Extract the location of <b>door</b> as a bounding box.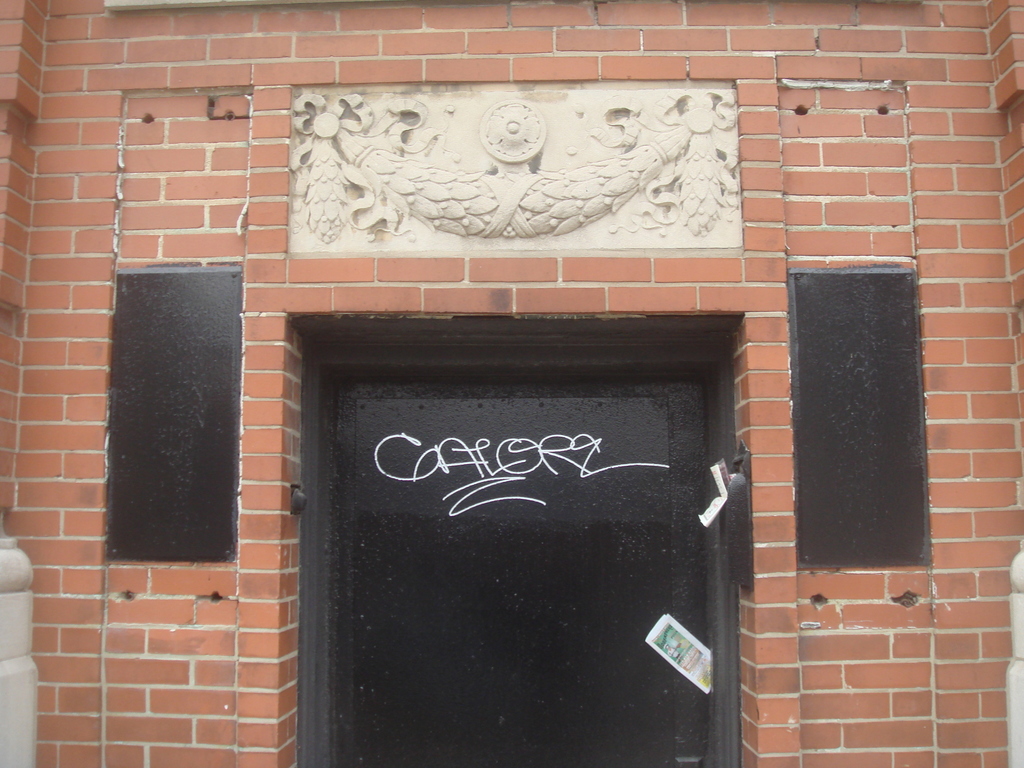
pyautogui.locateOnScreen(308, 331, 737, 767).
